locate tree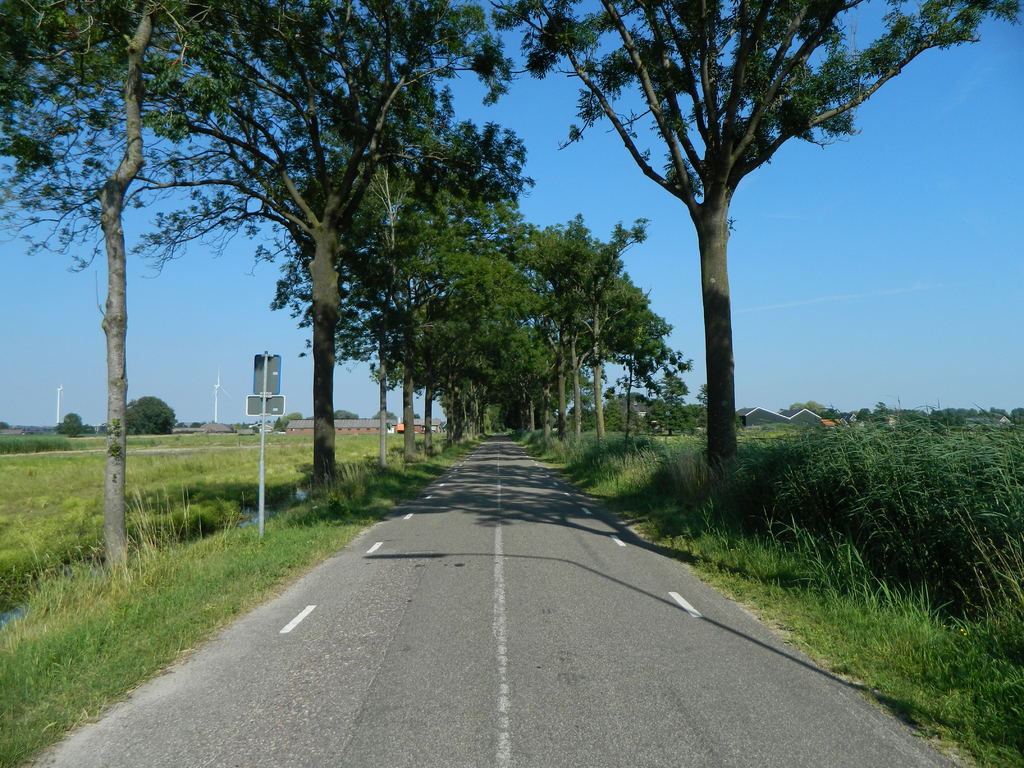
<bbox>460, 257, 588, 455</bbox>
